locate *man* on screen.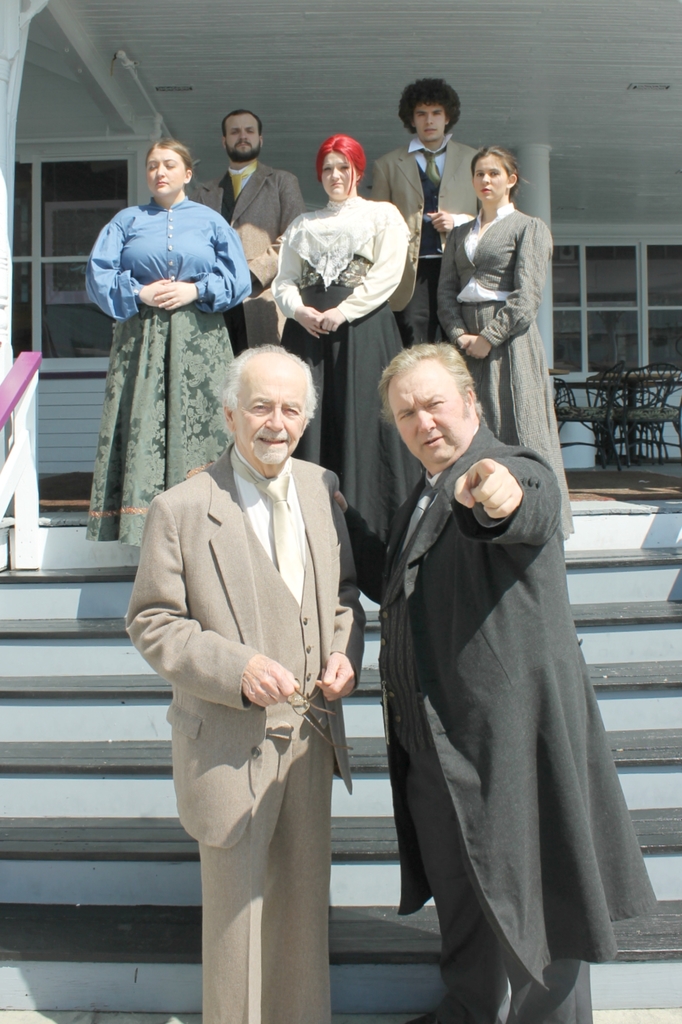
On screen at 365, 77, 477, 357.
